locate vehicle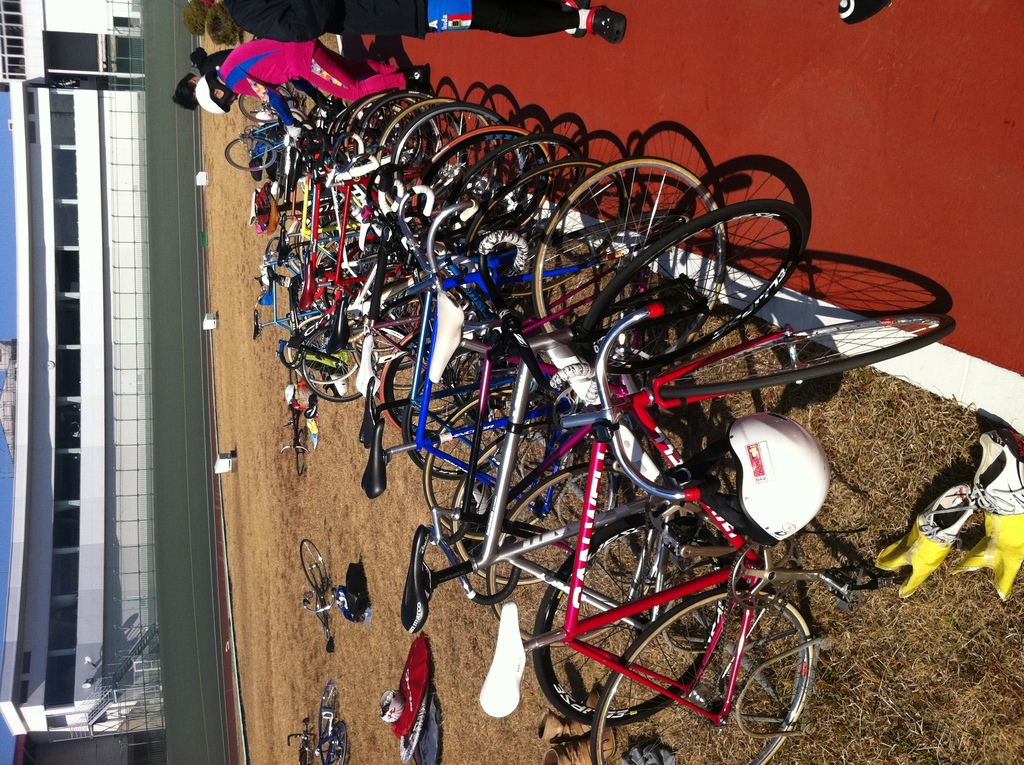
284, 714, 316, 760
